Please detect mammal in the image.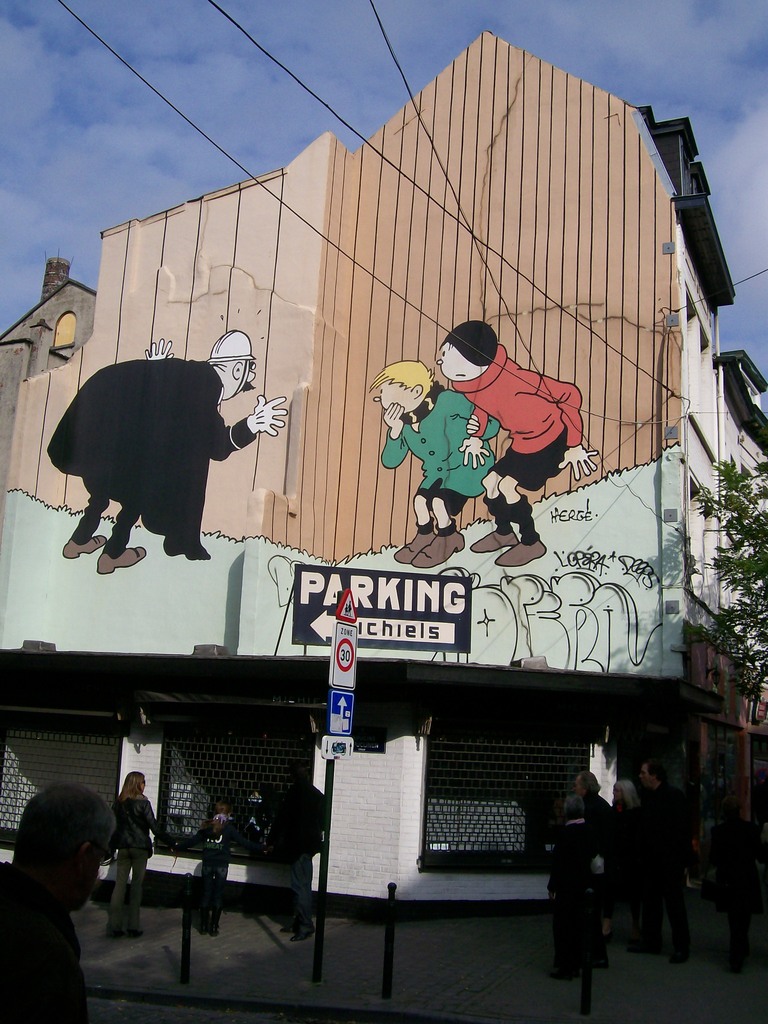
{"x1": 567, "y1": 765, "x2": 611, "y2": 906}.
